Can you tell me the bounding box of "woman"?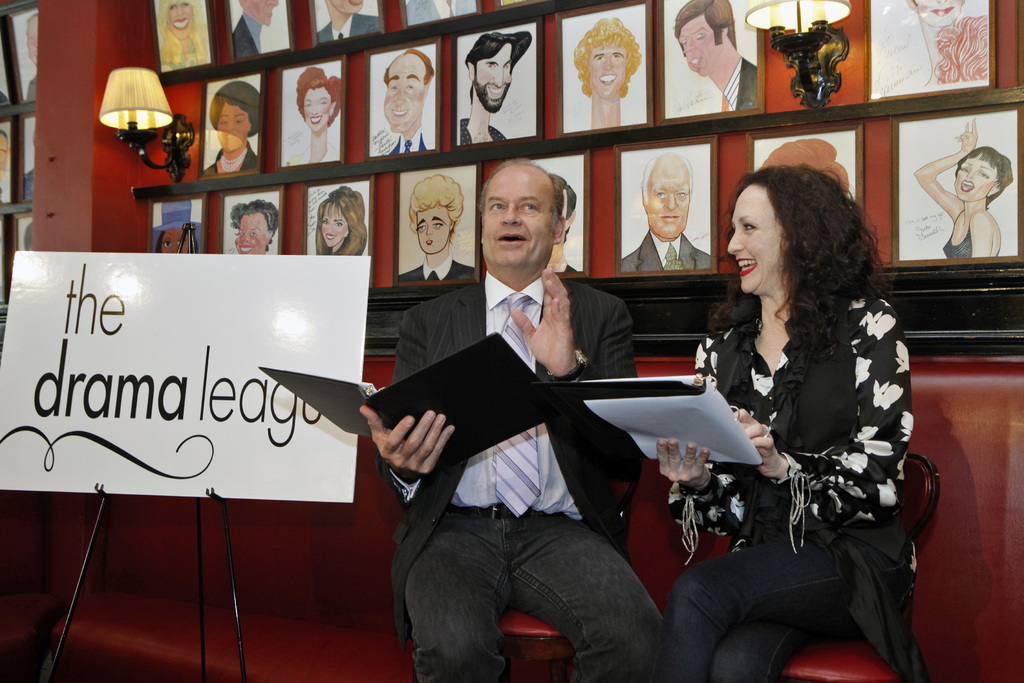
pyautogui.locateOnScreen(918, 114, 1014, 269).
